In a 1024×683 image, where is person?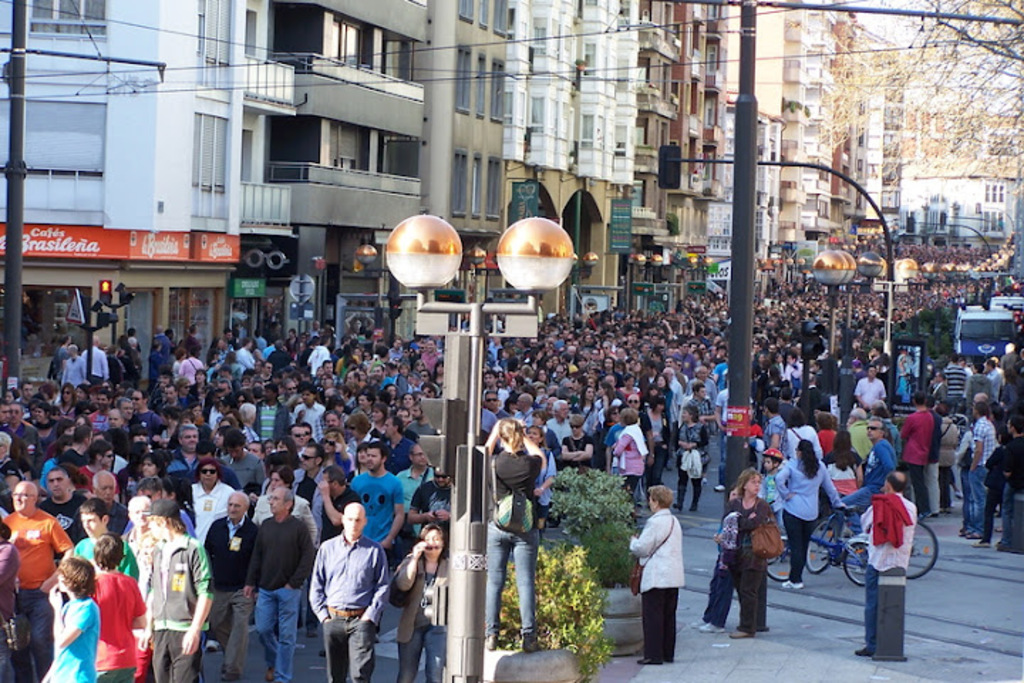
region(936, 398, 963, 518).
